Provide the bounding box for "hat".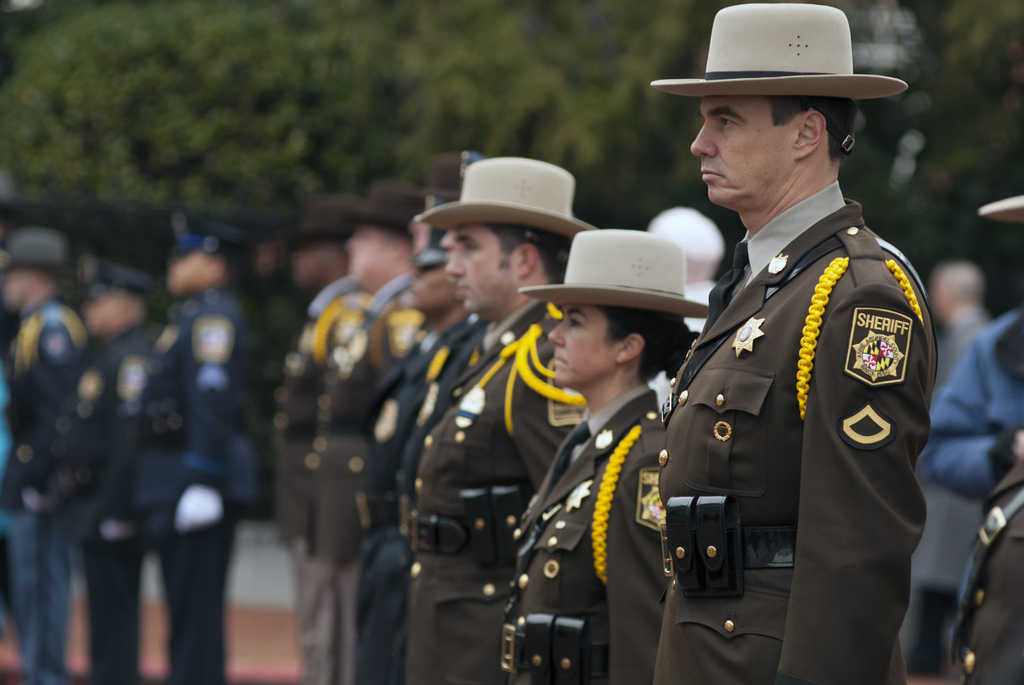
pyautogui.locateOnScreen(520, 230, 709, 312).
